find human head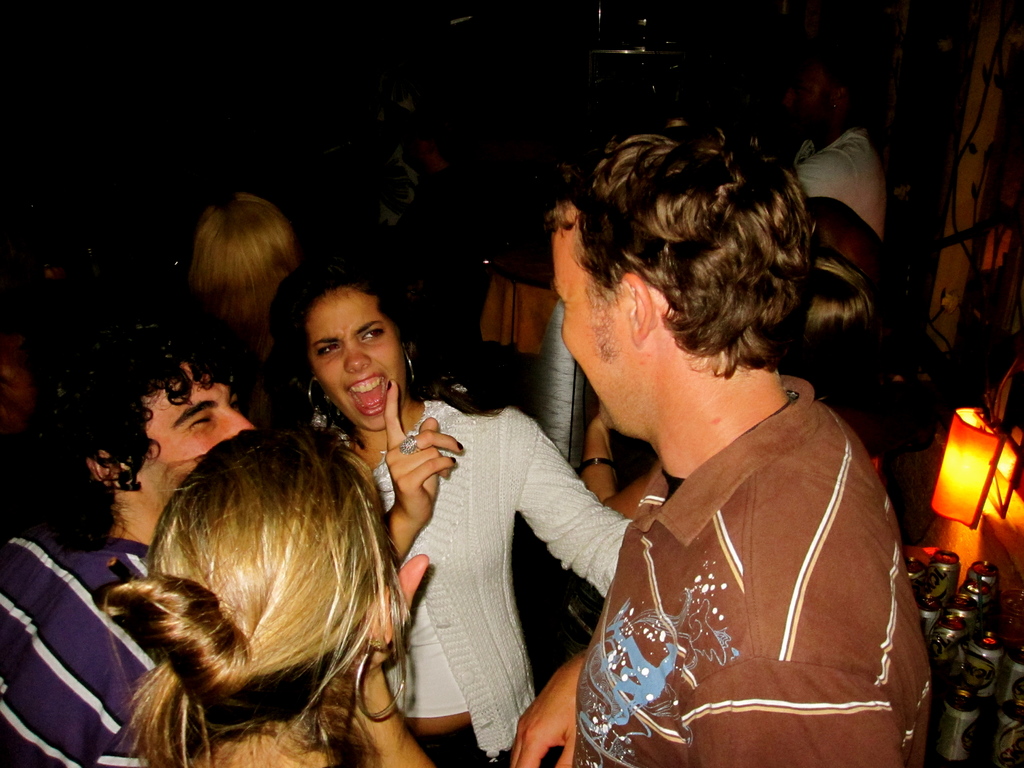
select_region(0, 308, 61, 483)
